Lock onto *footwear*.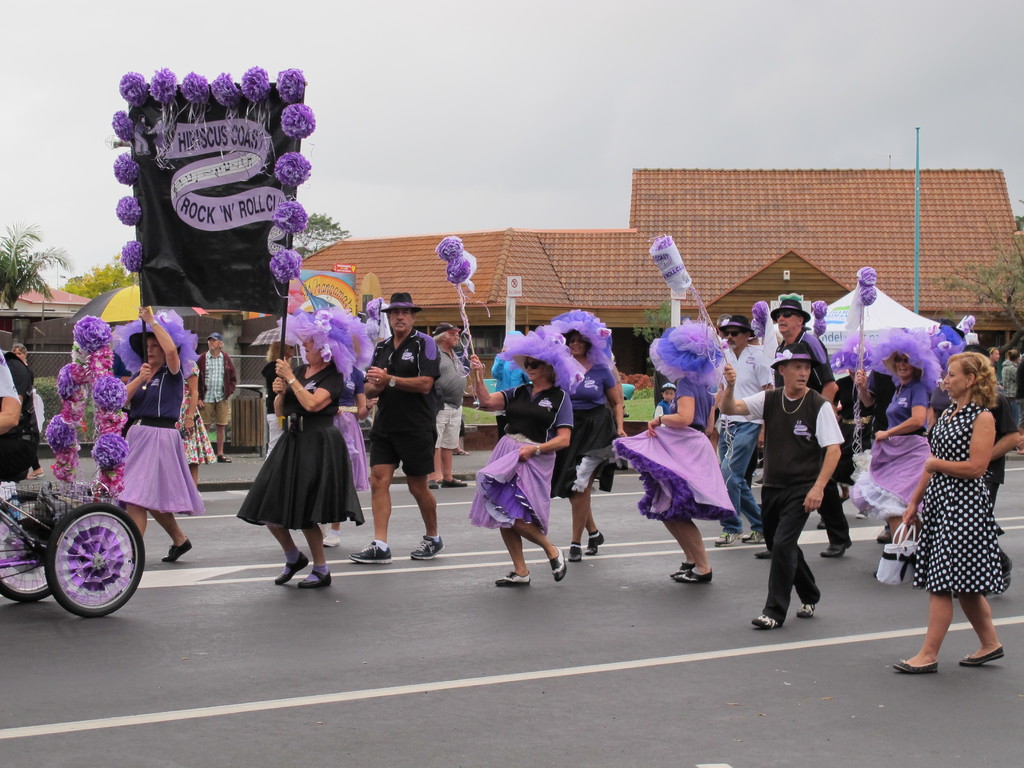
Locked: [x1=668, y1=559, x2=697, y2=580].
